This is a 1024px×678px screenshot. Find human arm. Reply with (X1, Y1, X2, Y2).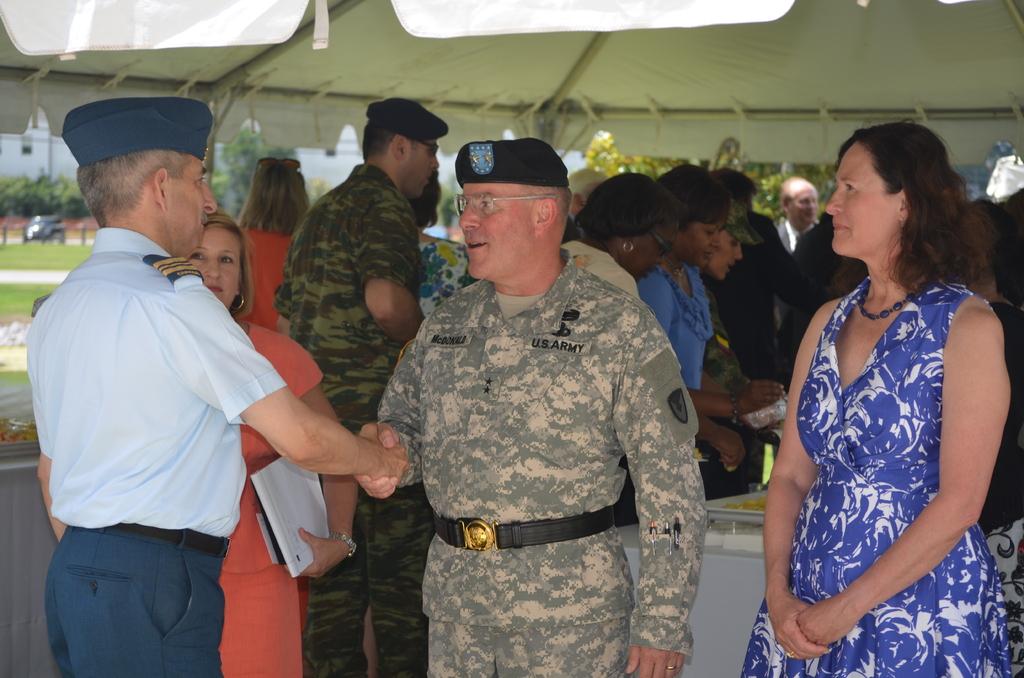
(289, 339, 367, 583).
